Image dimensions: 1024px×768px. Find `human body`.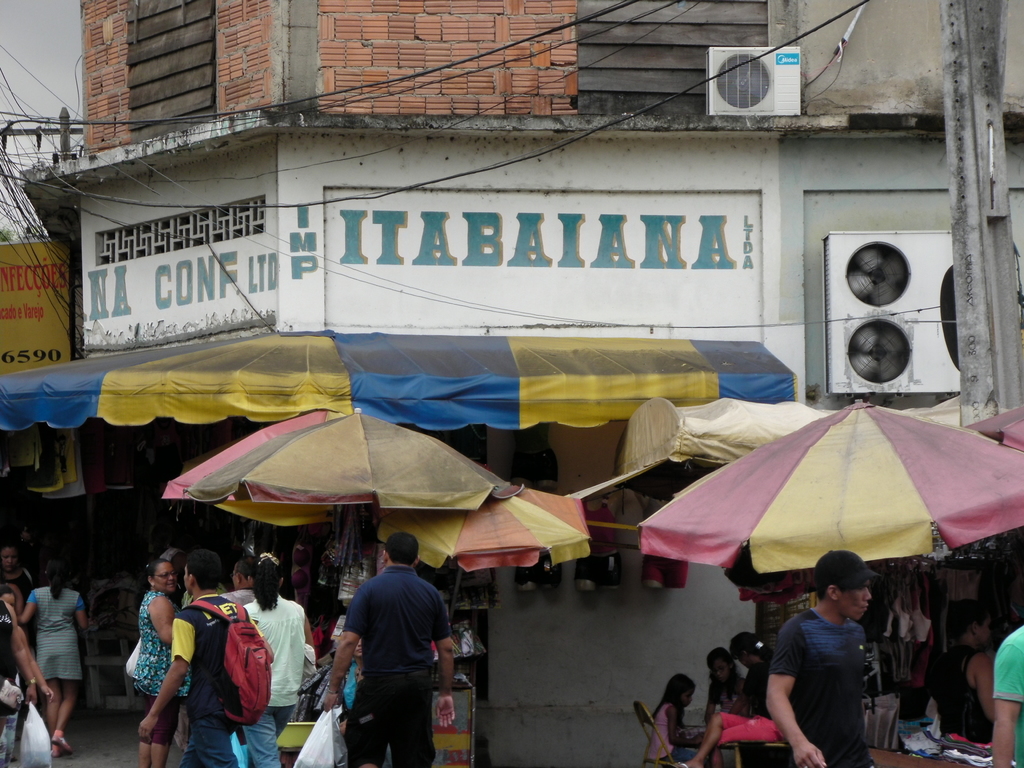
(left=765, top=543, right=879, bottom=767).
